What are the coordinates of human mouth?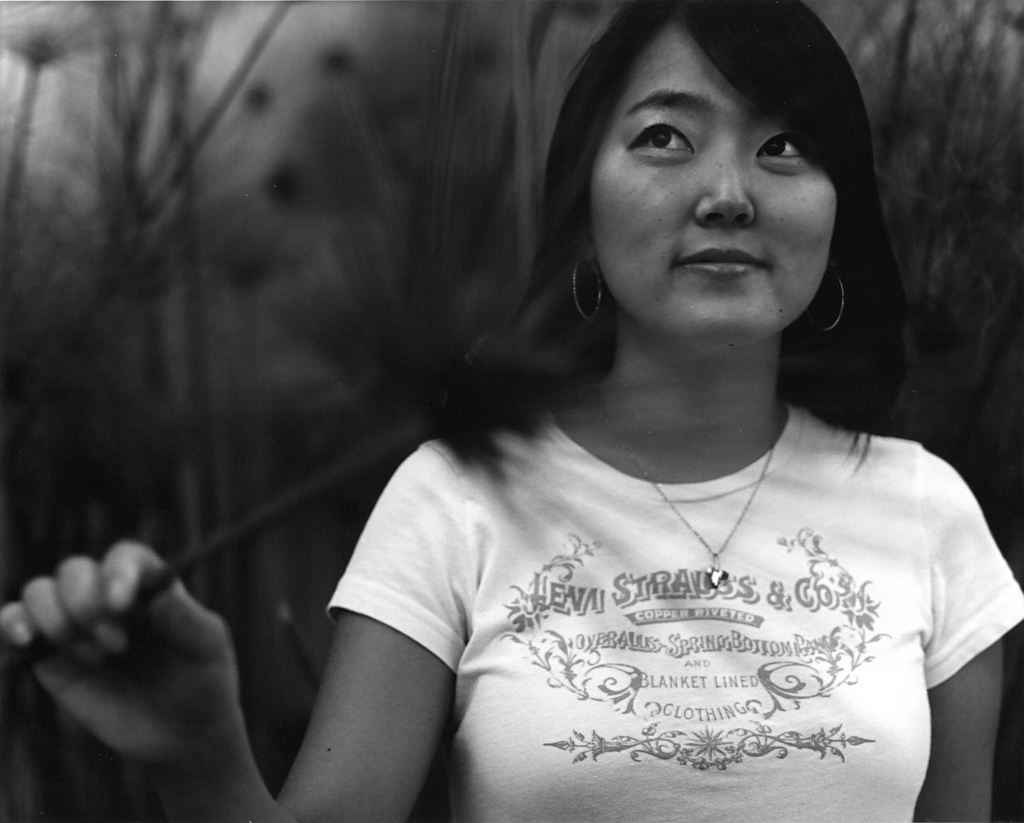
x1=669 y1=244 x2=759 y2=276.
